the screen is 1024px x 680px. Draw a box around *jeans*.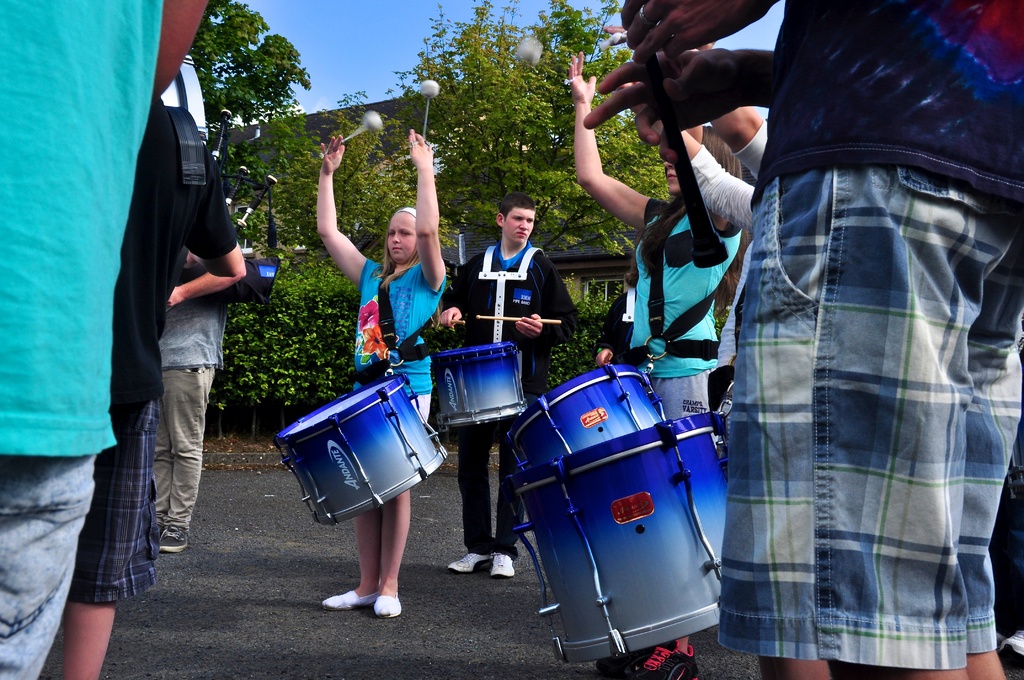
[0,453,97,679].
